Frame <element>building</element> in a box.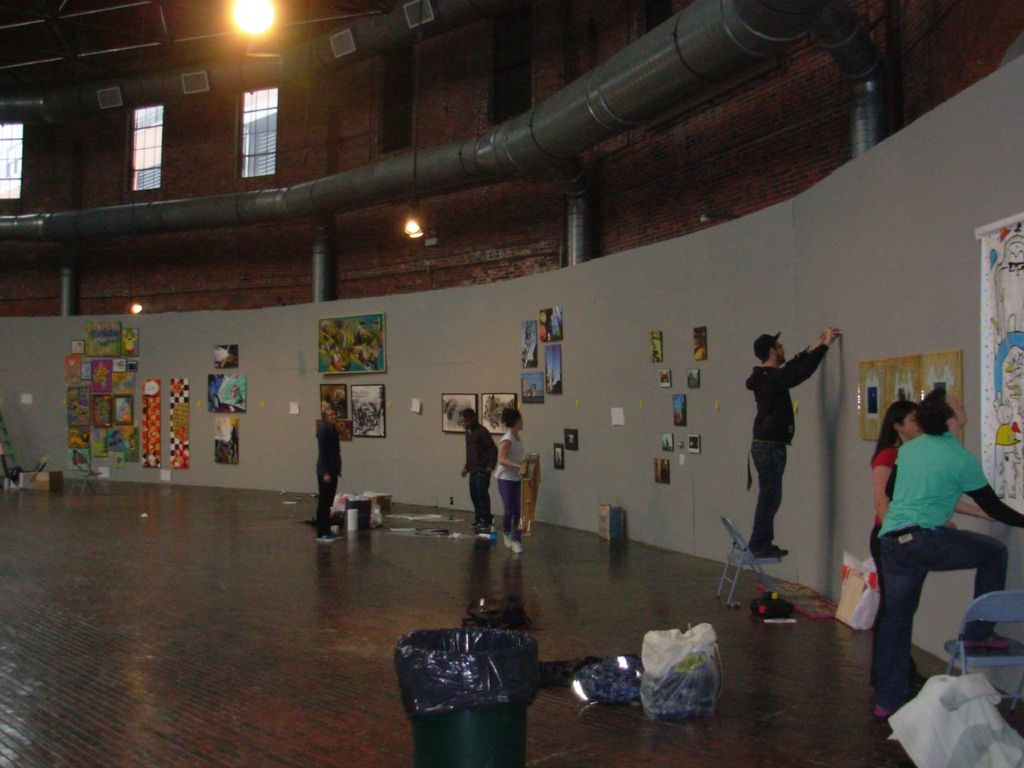
[0,0,1023,767].
